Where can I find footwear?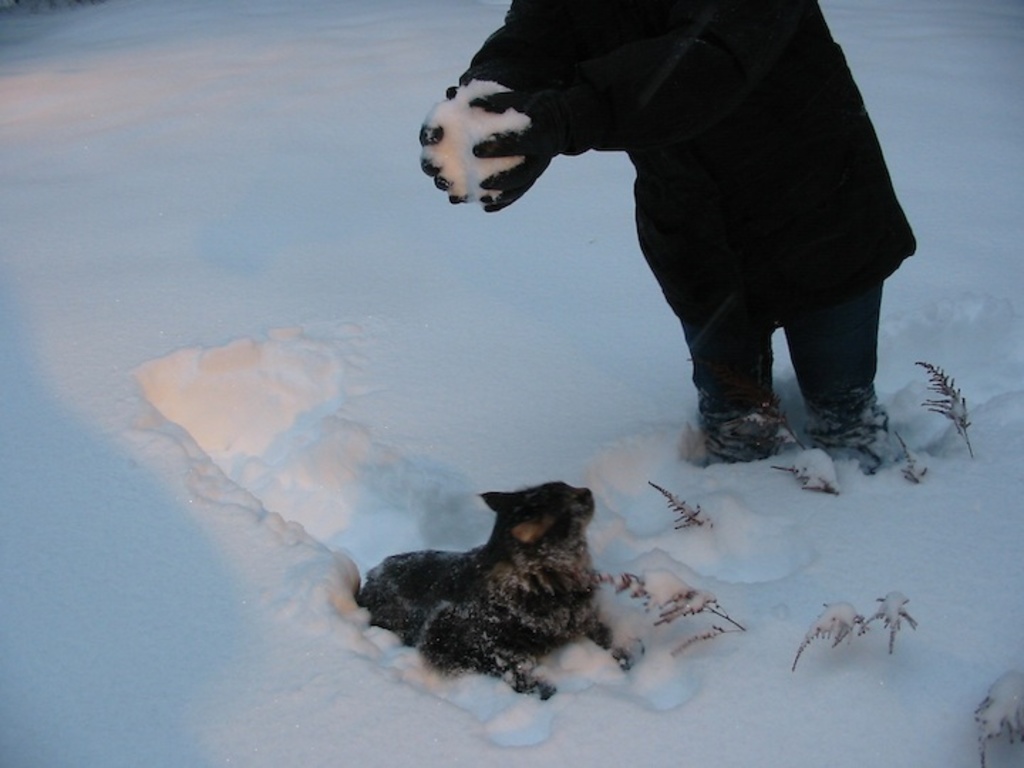
You can find it at pyautogui.locateOnScreen(804, 384, 907, 474).
